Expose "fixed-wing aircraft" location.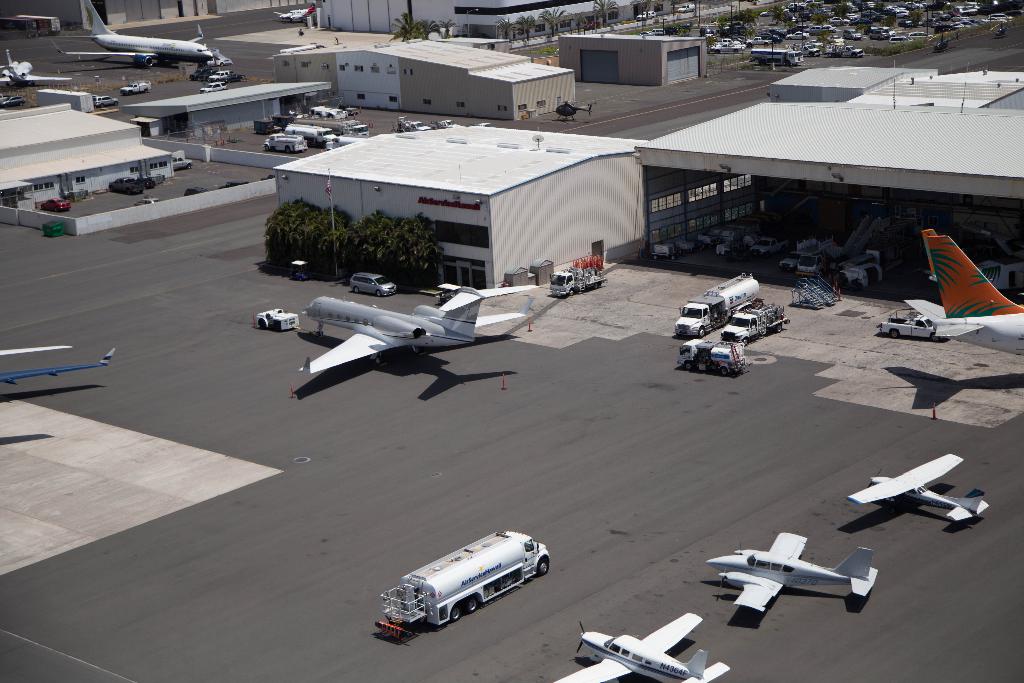
Exposed at l=917, t=226, r=941, b=282.
